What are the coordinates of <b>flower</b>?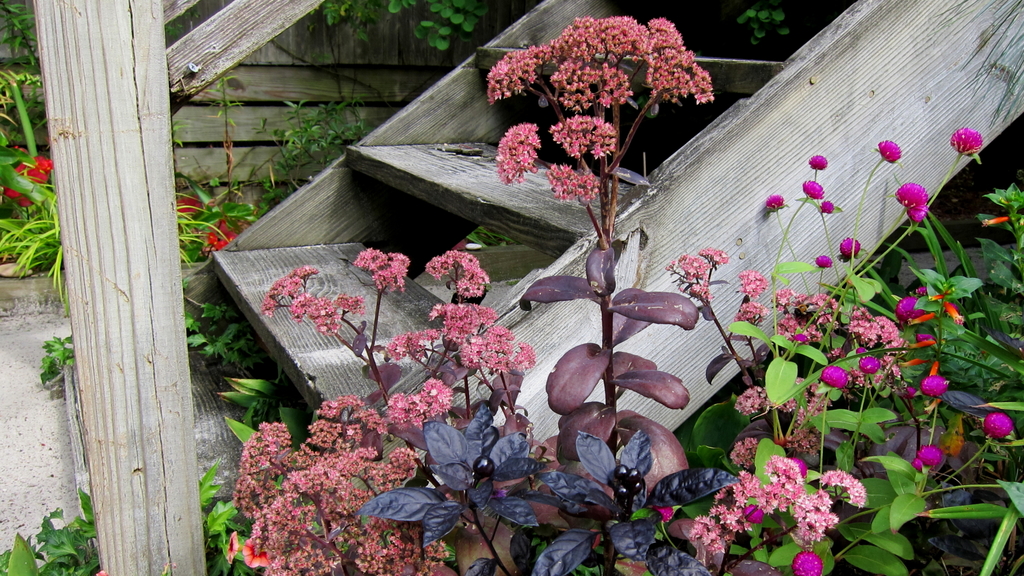
box(820, 198, 836, 216).
